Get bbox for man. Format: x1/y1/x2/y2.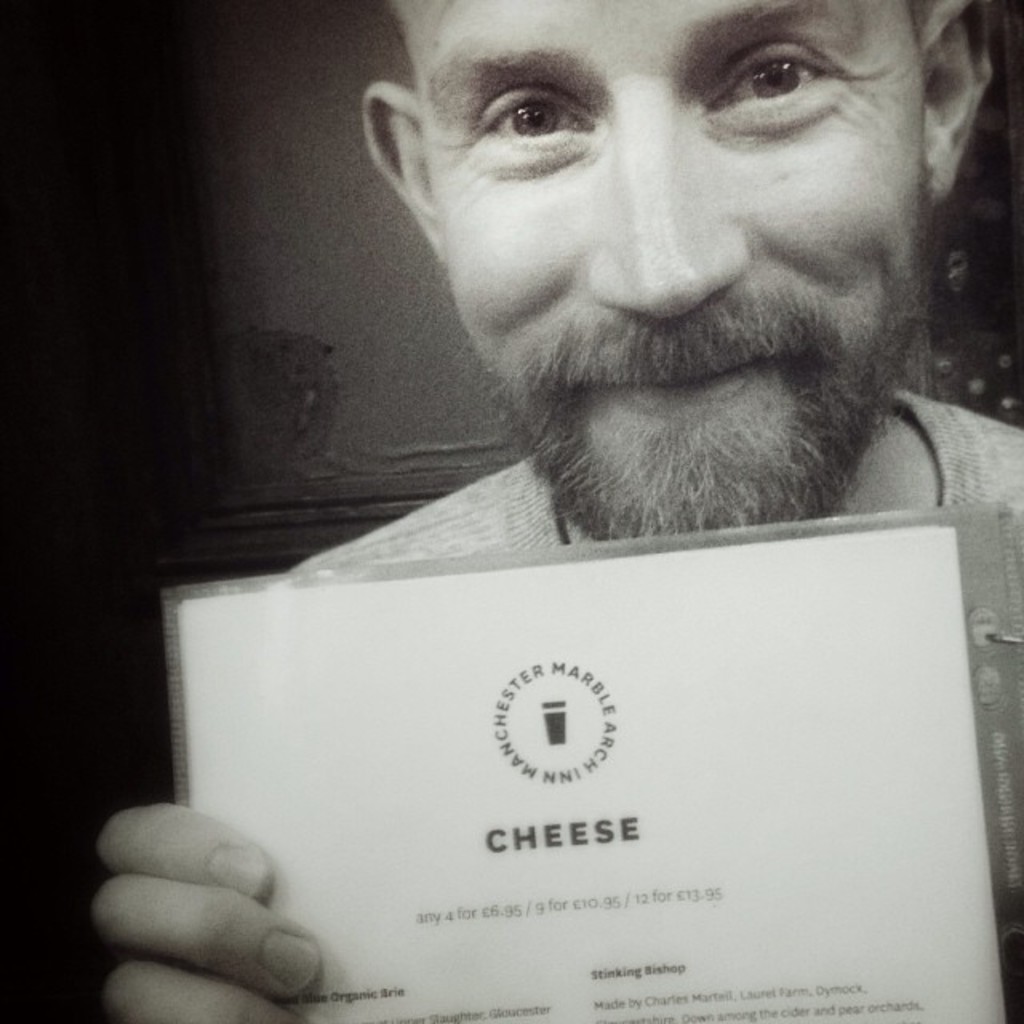
83/0/1022/1022.
